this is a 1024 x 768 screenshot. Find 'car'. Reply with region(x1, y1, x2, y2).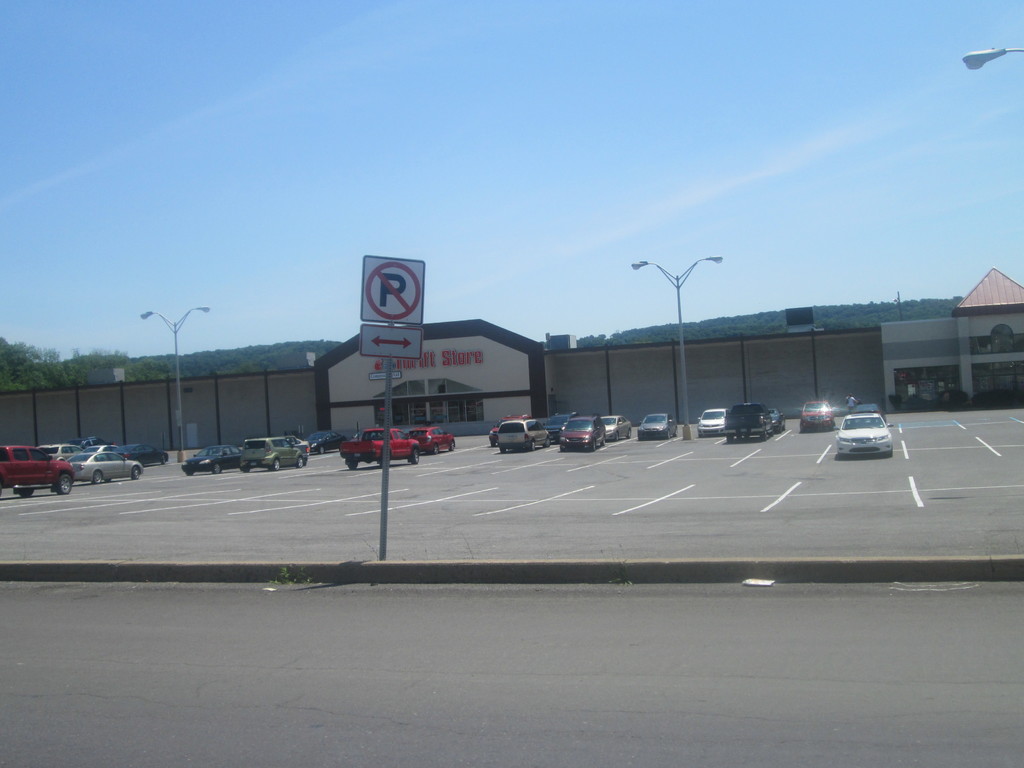
region(636, 416, 676, 441).
